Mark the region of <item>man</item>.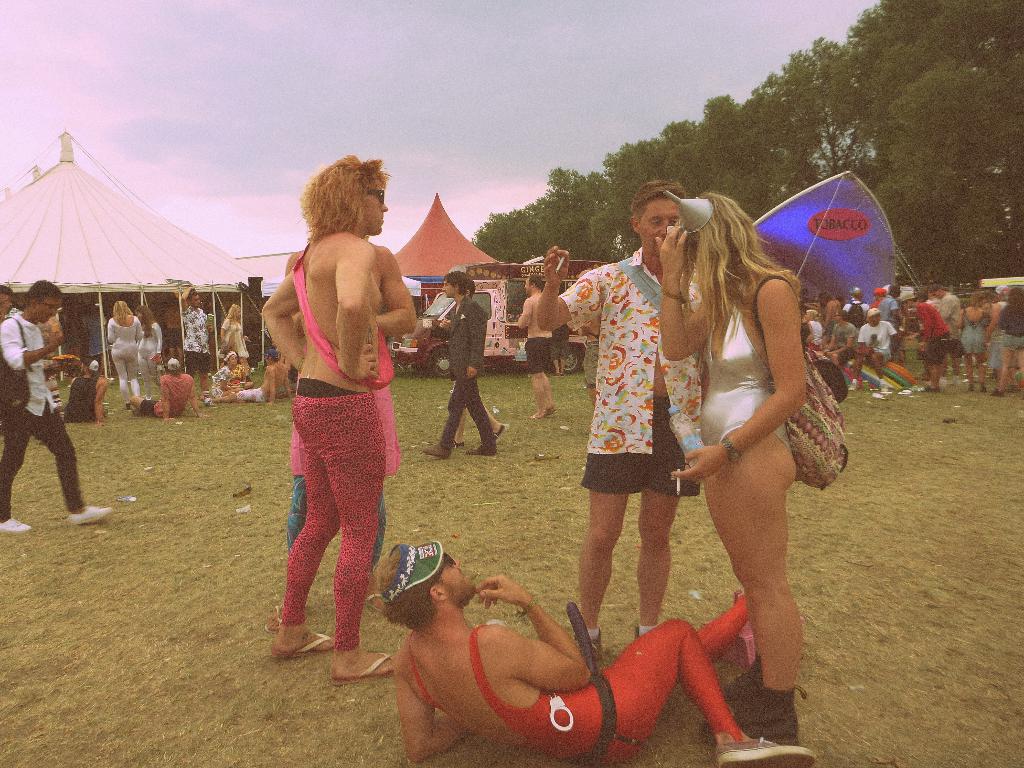
Region: [980,280,1017,392].
